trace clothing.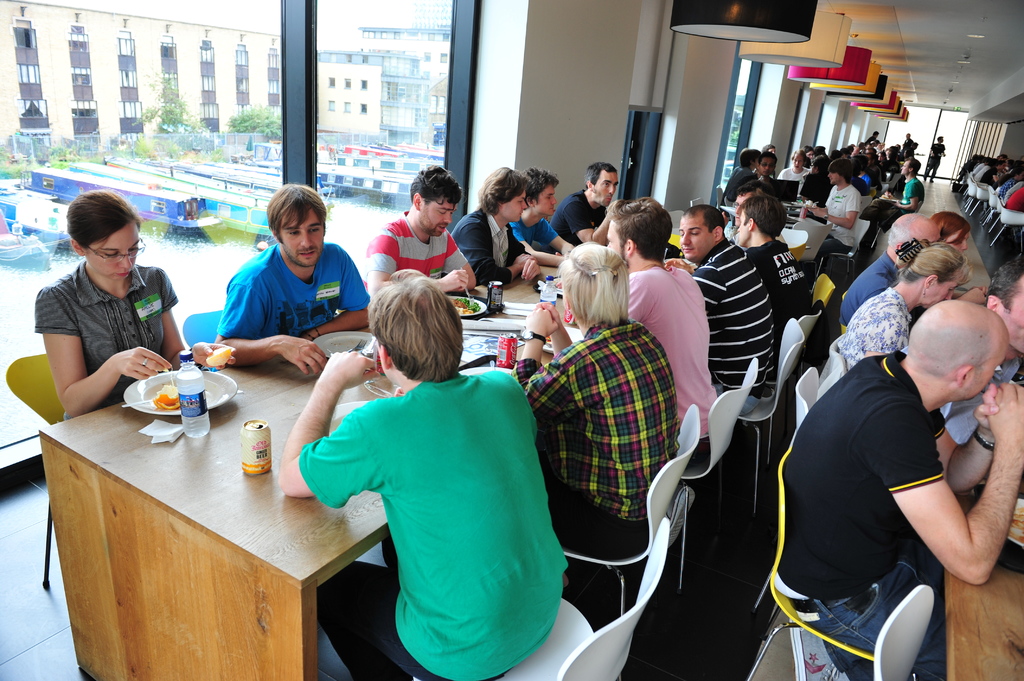
Traced to bbox=(766, 348, 945, 676).
